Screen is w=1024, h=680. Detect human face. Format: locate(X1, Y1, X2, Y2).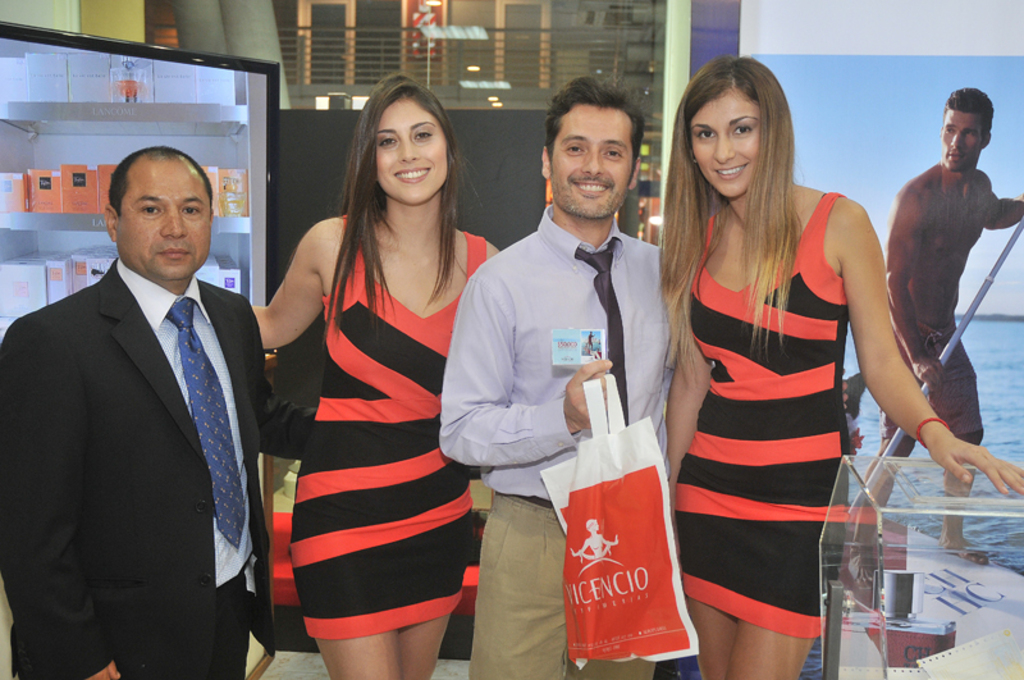
locate(940, 110, 984, 173).
